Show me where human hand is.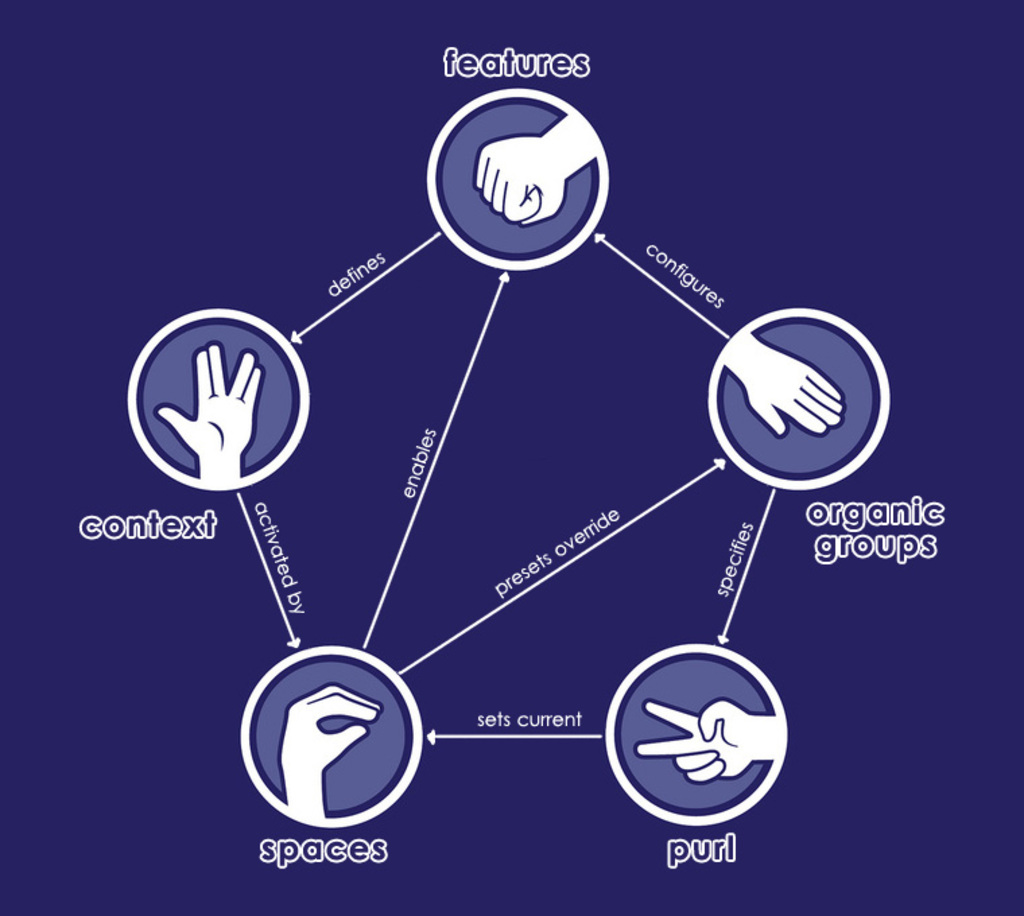
human hand is at (left=279, top=683, right=388, bottom=773).
